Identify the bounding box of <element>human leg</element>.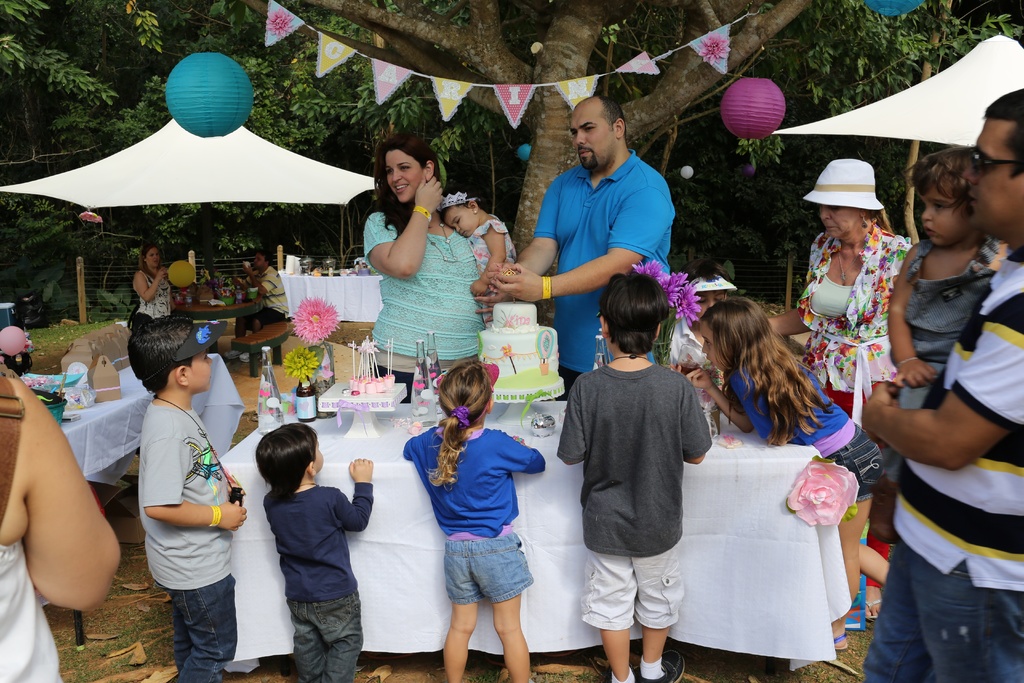
[171,580,226,682].
